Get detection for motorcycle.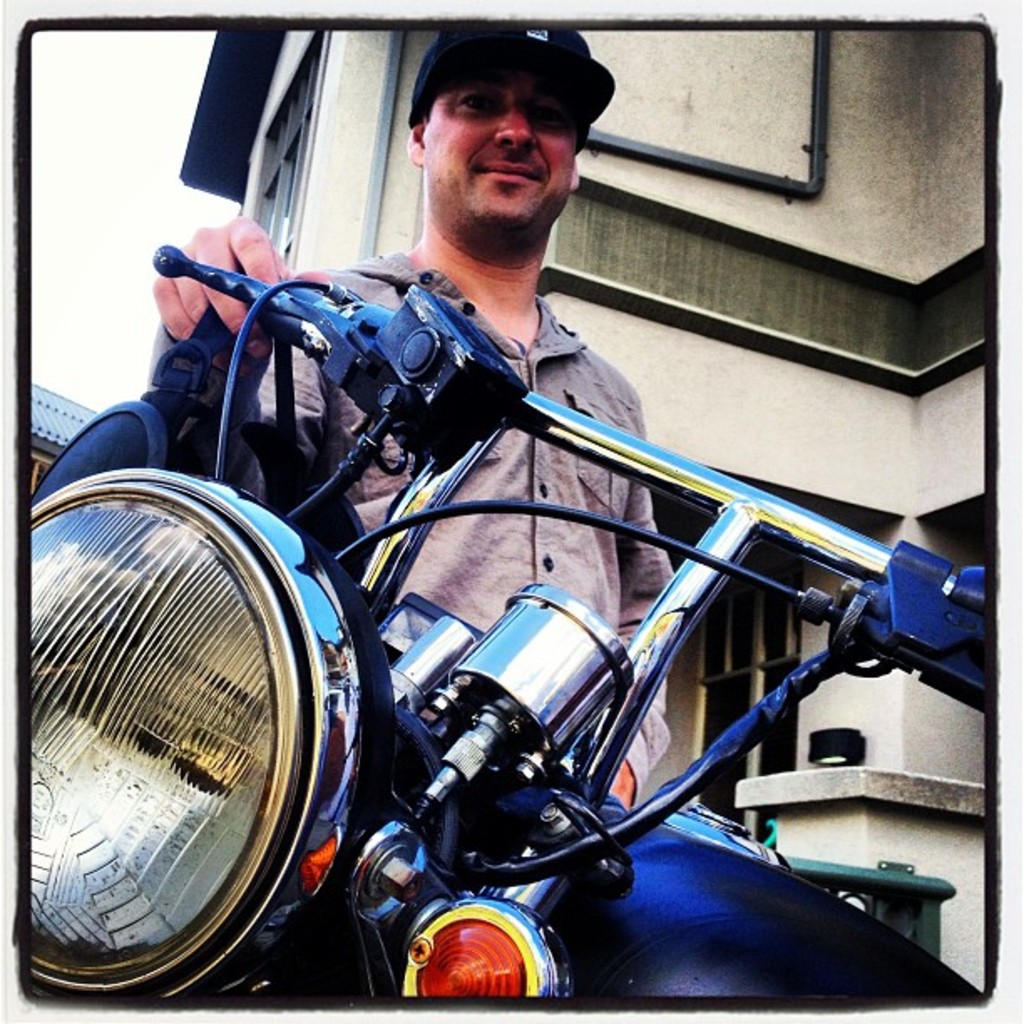
Detection: detection(0, 151, 1023, 1023).
